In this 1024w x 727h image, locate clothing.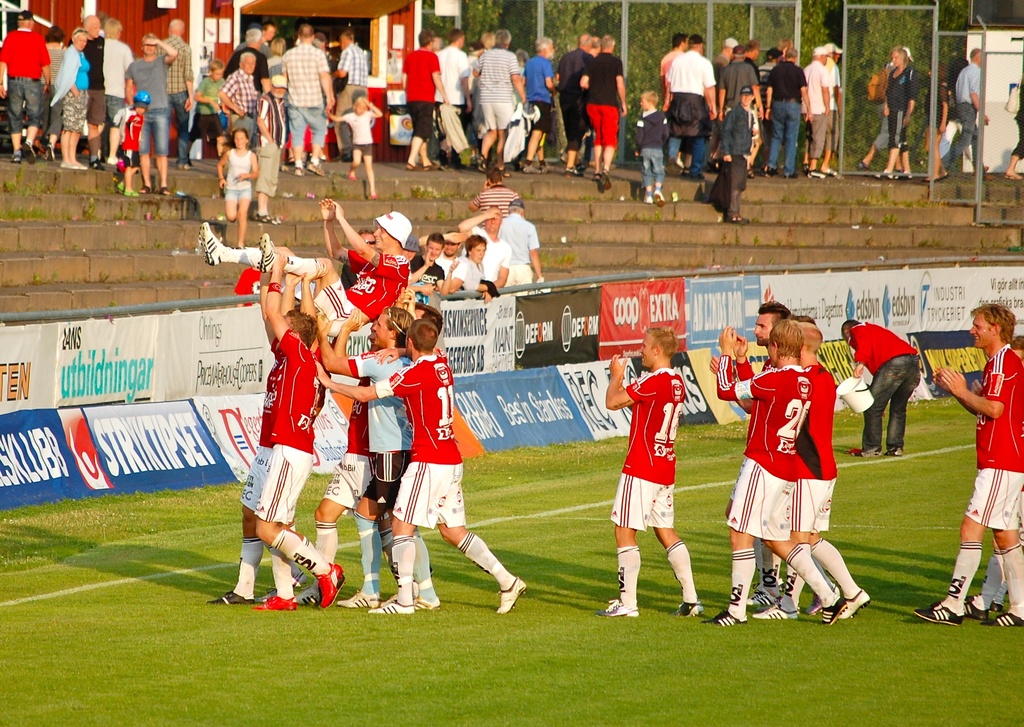
Bounding box: x1=91, y1=36, x2=122, y2=93.
